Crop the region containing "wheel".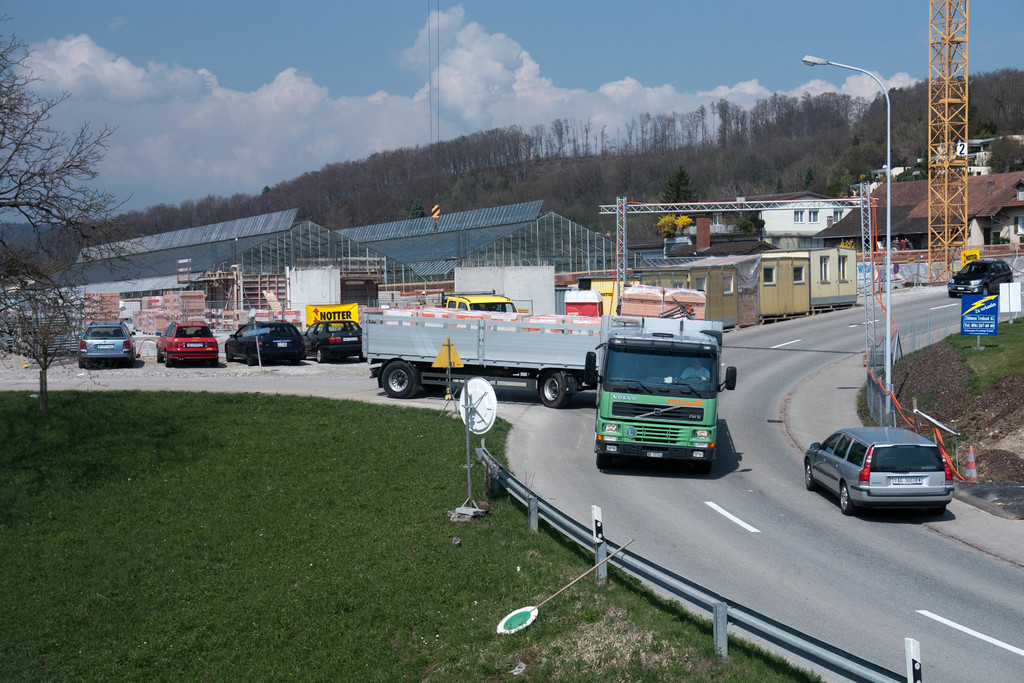
Crop region: (316,349,323,365).
